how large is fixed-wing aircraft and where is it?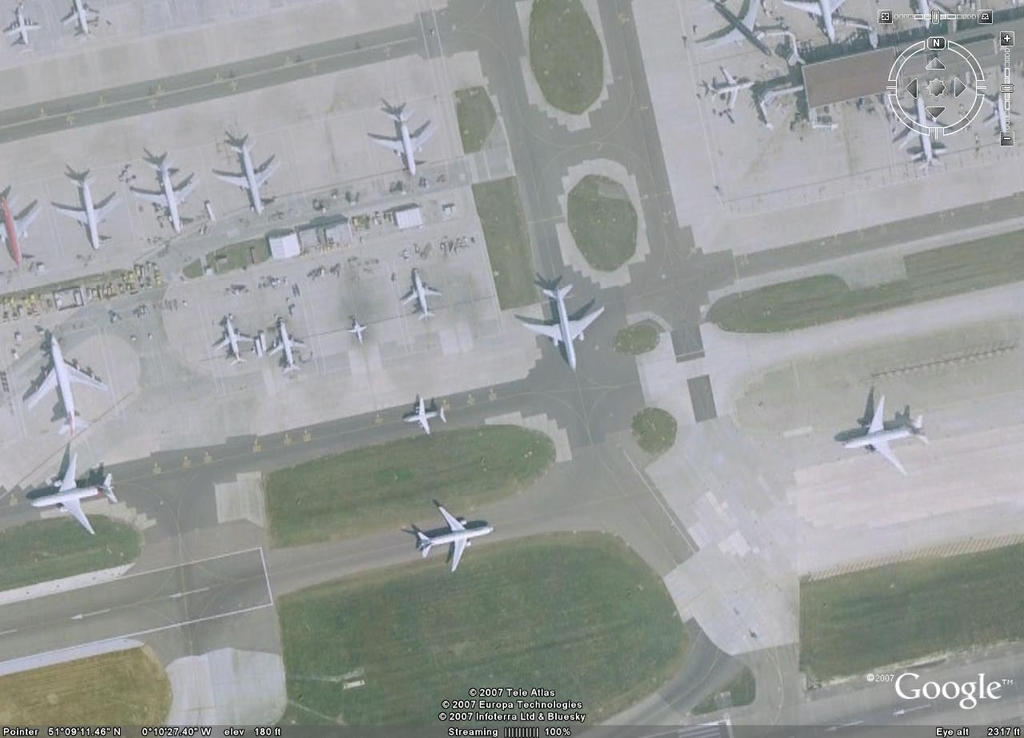
Bounding box: 134 156 194 230.
